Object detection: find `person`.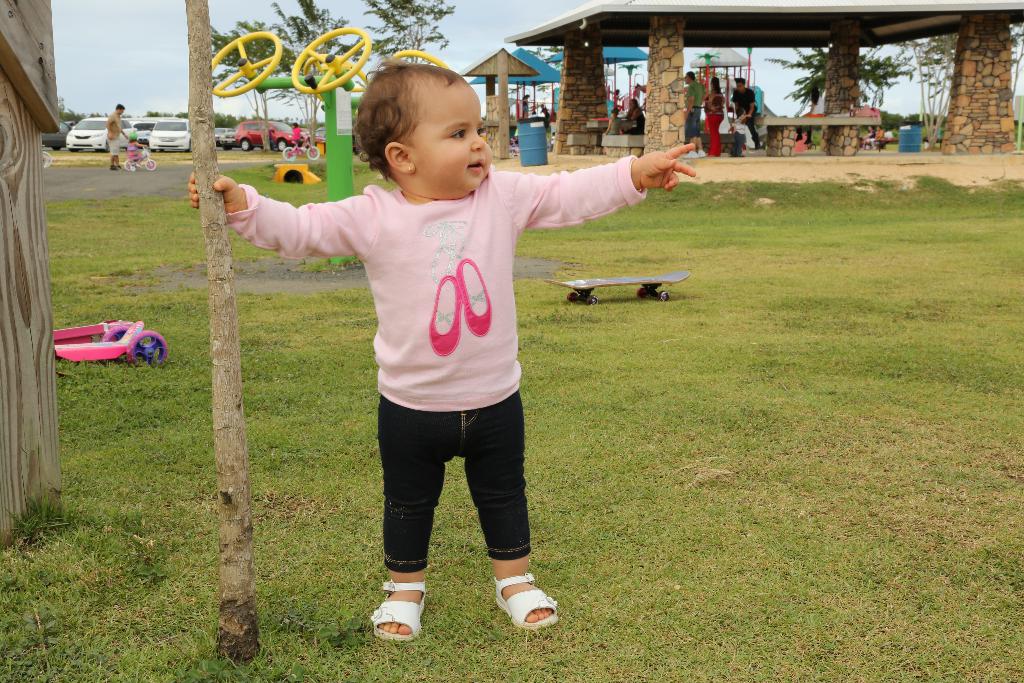
<bbox>287, 122, 307, 152</bbox>.
